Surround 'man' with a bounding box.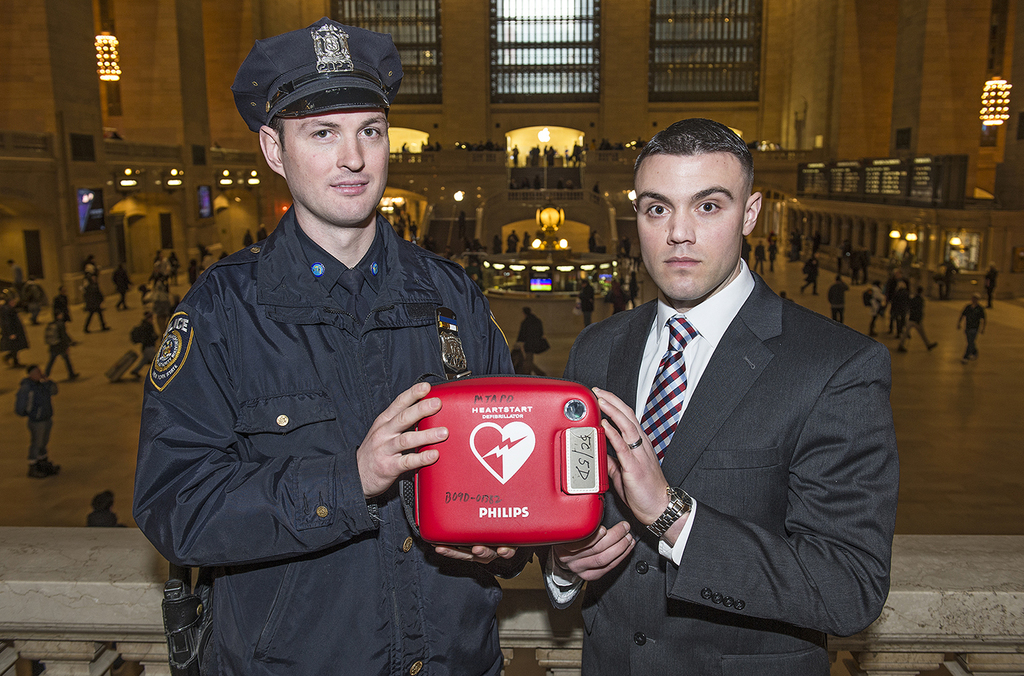
crop(514, 301, 543, 380).
